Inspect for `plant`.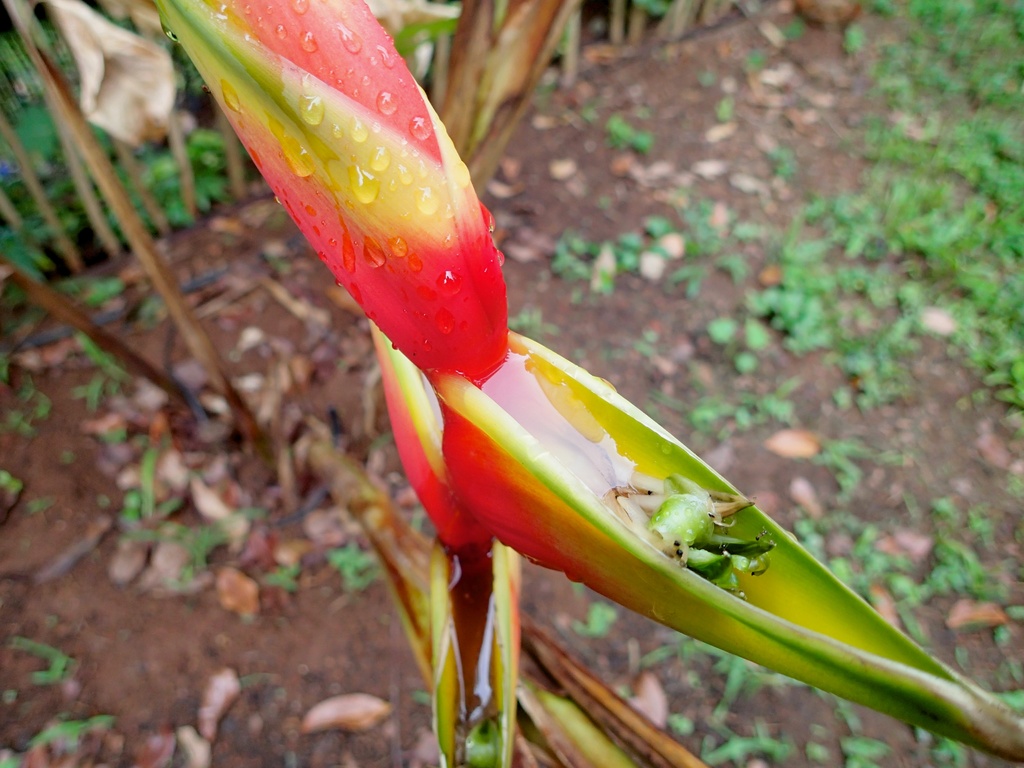
Inspection: 30/717/88/763.
